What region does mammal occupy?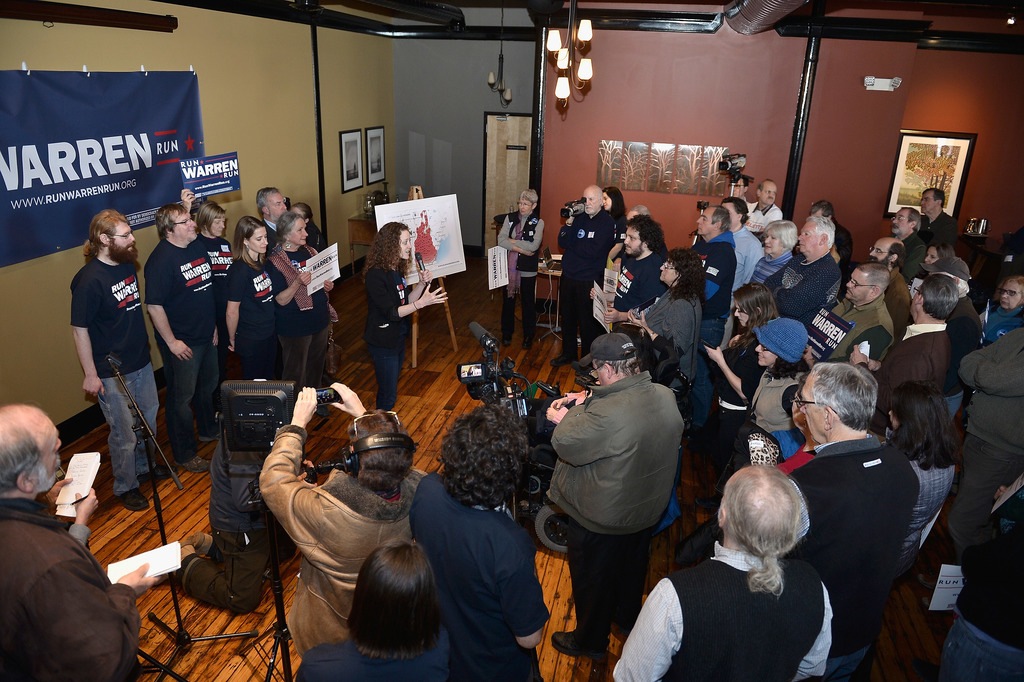
[808,199,853,275].
